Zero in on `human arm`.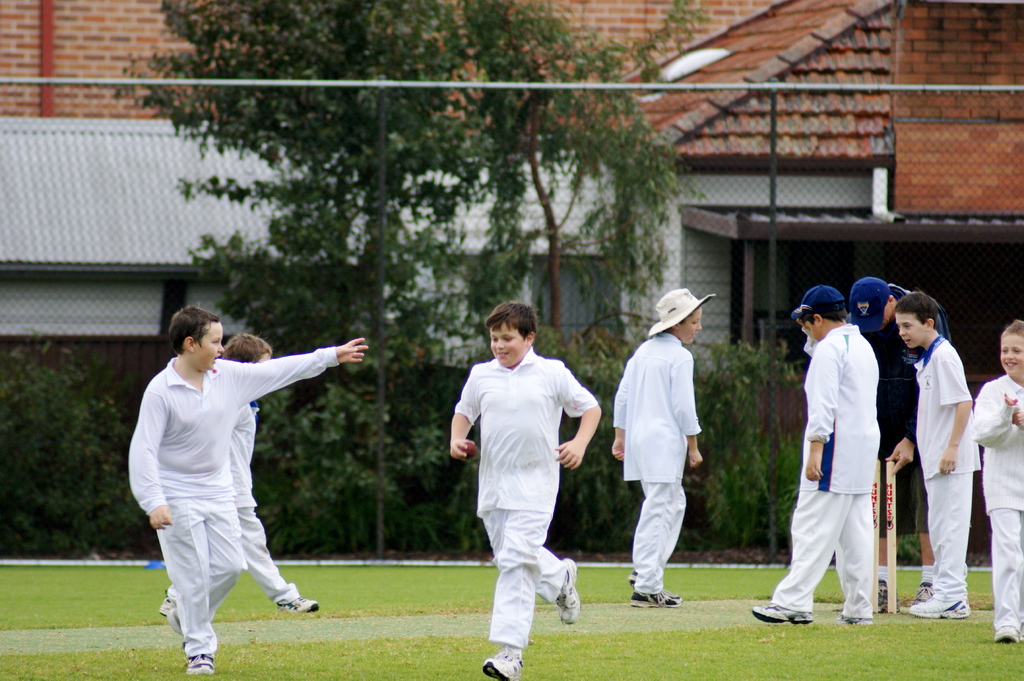
Zeroed in: l=803, t=330, r=837, b=486.
